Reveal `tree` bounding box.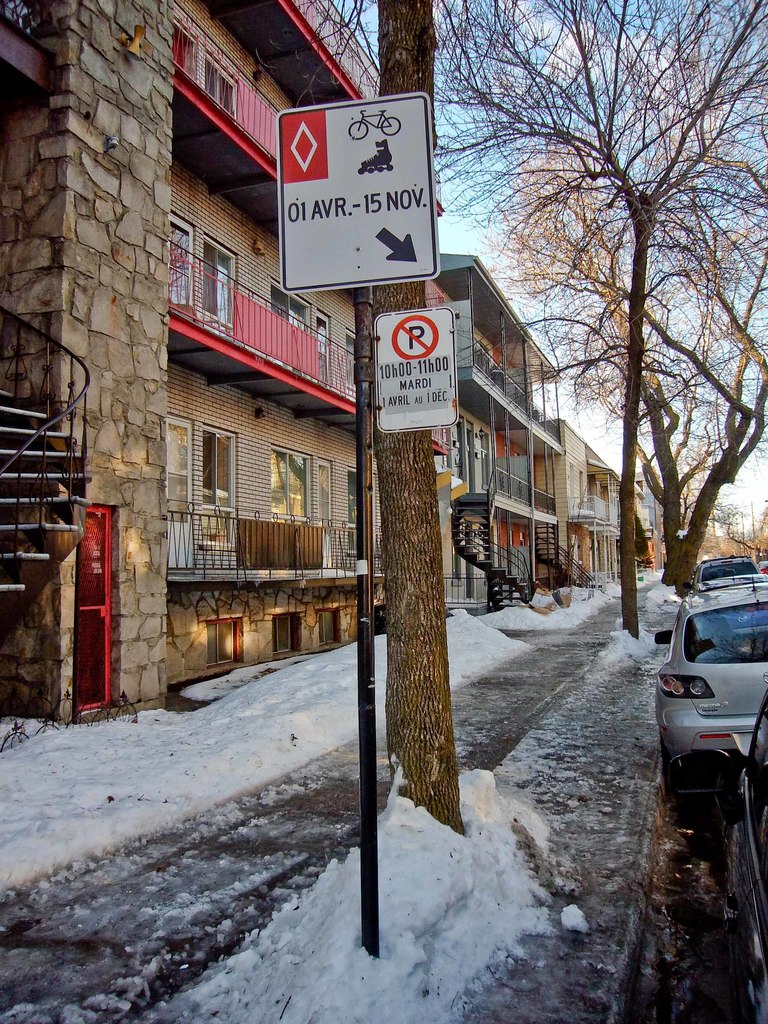
Revealed: BBox(523, 108, 767, 593).
